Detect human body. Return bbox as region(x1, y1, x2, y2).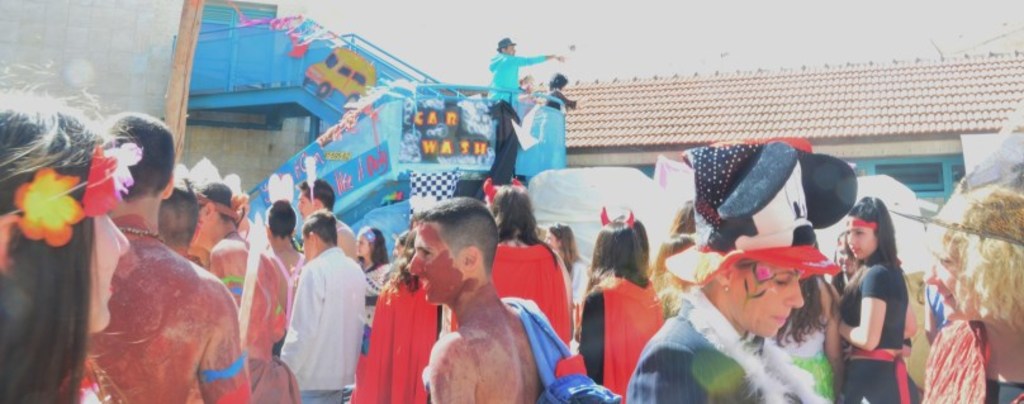
region(406, 193, 541, 403).
